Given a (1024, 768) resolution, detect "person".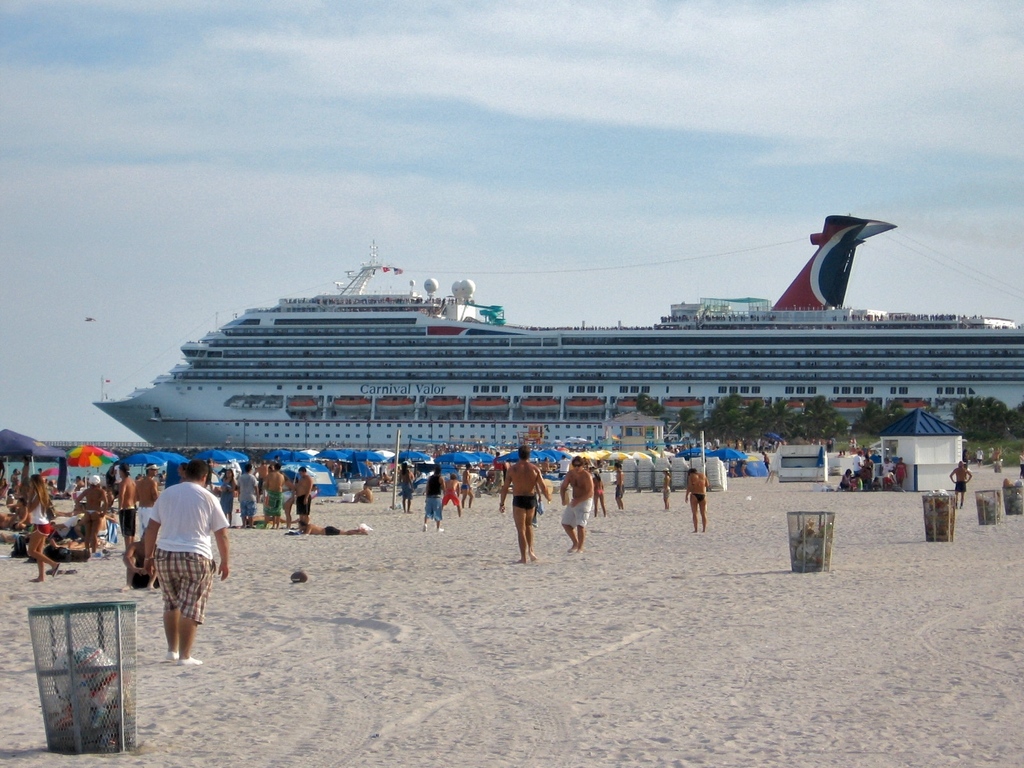
116,463,147,563.
